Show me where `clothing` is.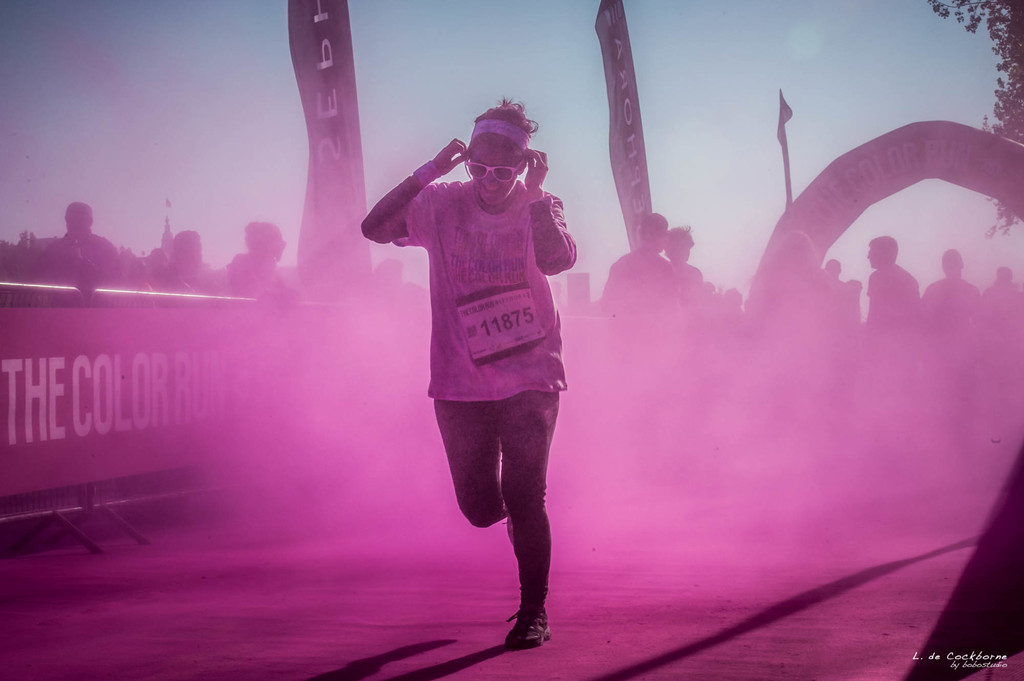
`clothing` is at <box>394,156,587,623</box>.
